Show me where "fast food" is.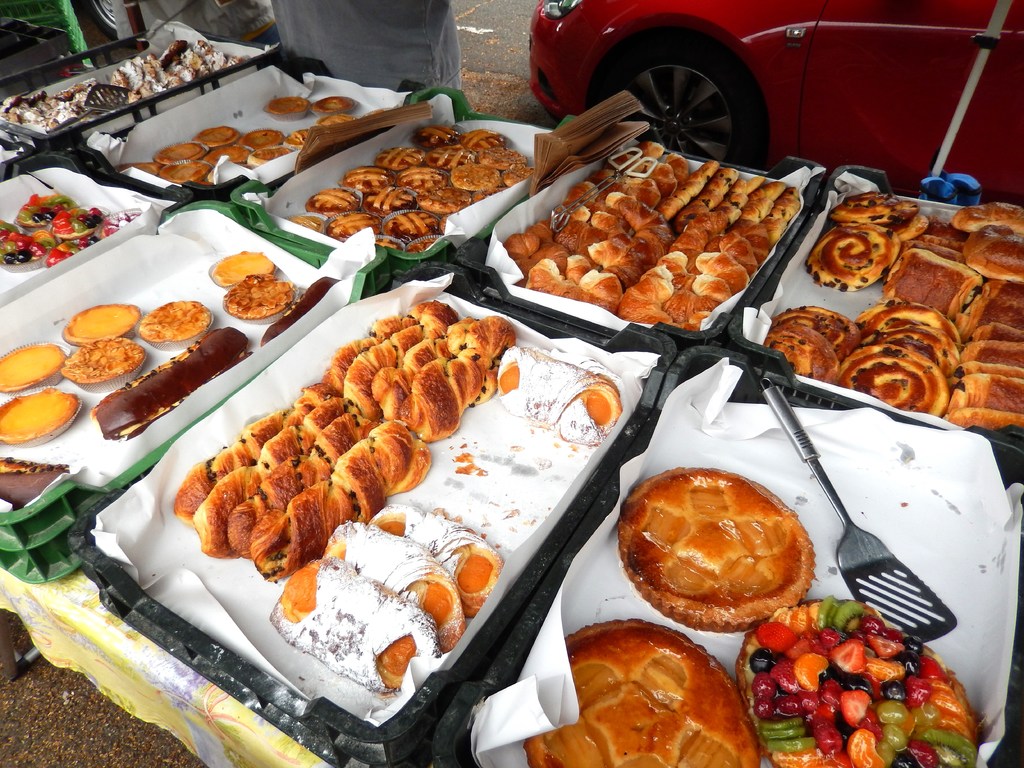
"fast food" is at (674,166,742,225).
